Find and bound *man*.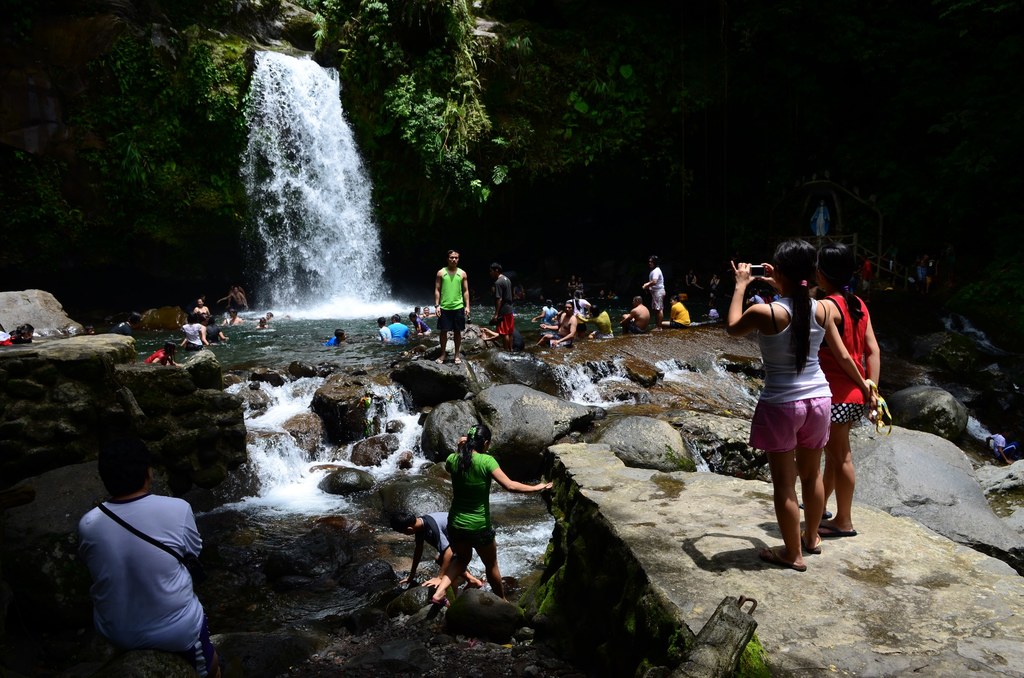
Bound: bbox=(492, 263, 522, 356).
